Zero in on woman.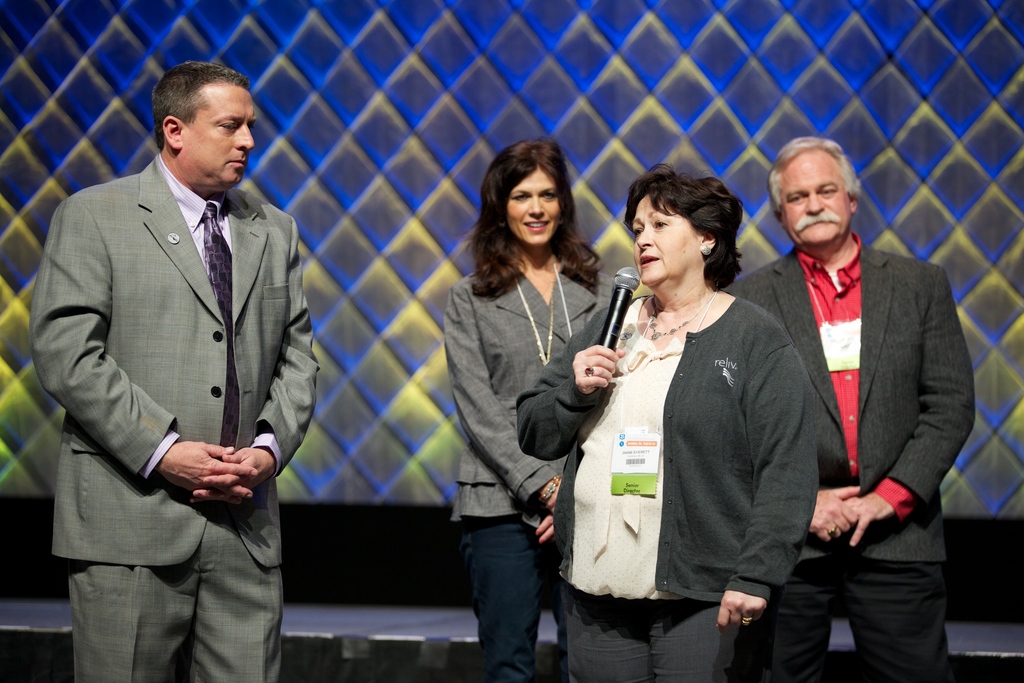
Zeroed in: left=581, top=165, right=820, bottom=682.
